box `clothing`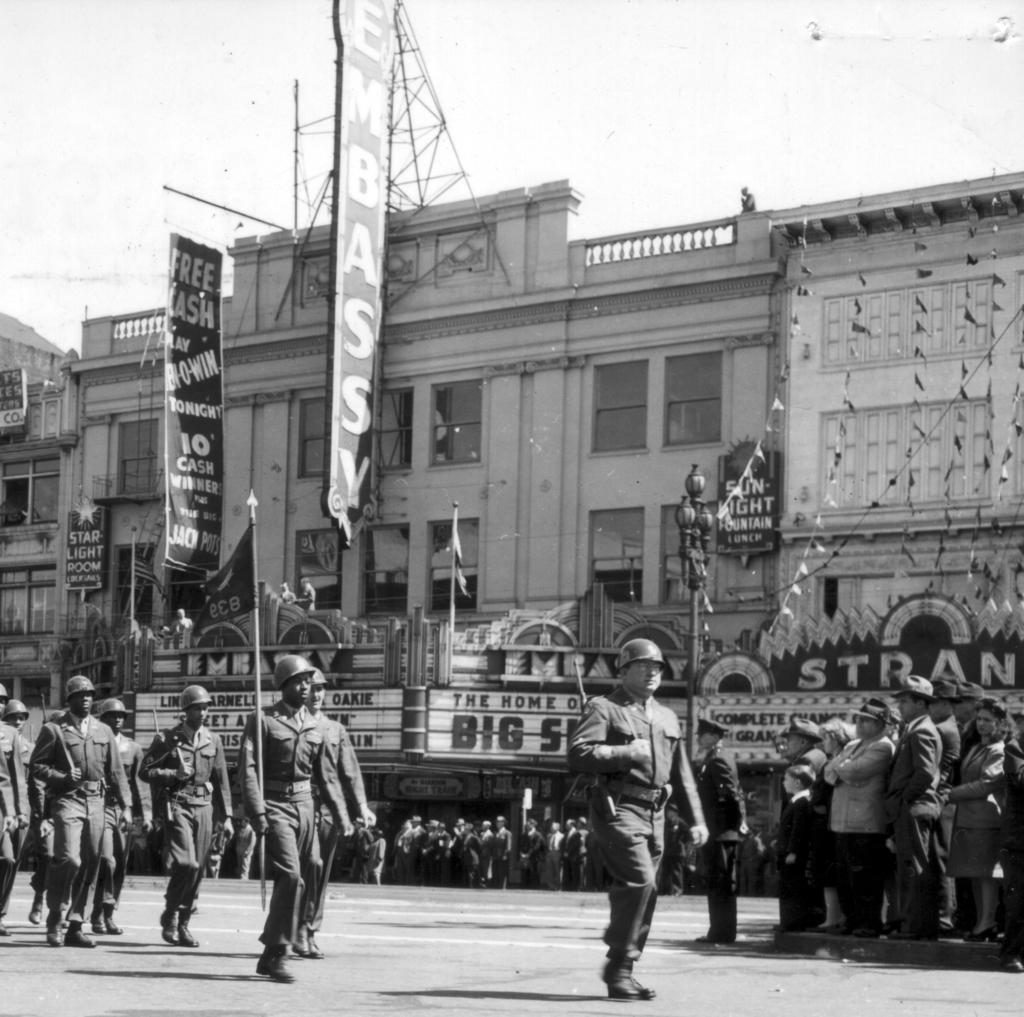
l=37, t=701, r=126, b=906
